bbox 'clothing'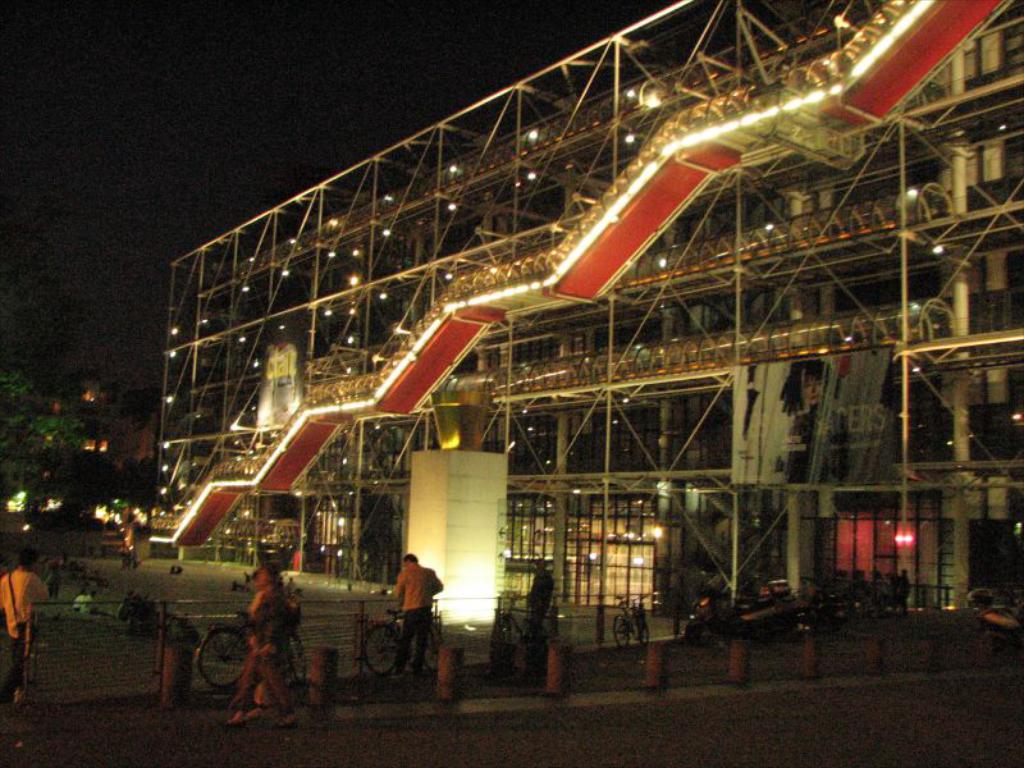
x1=0 y1=572 x2=47 y2=691
